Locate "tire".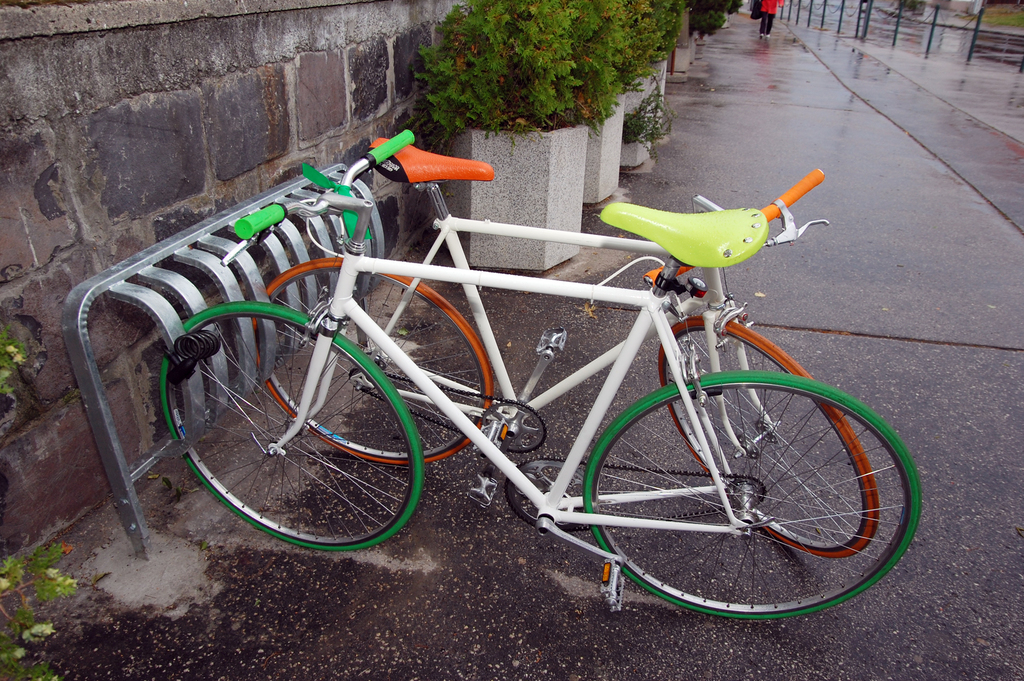
Bounding box: <box>582,369,924,617</box>.
